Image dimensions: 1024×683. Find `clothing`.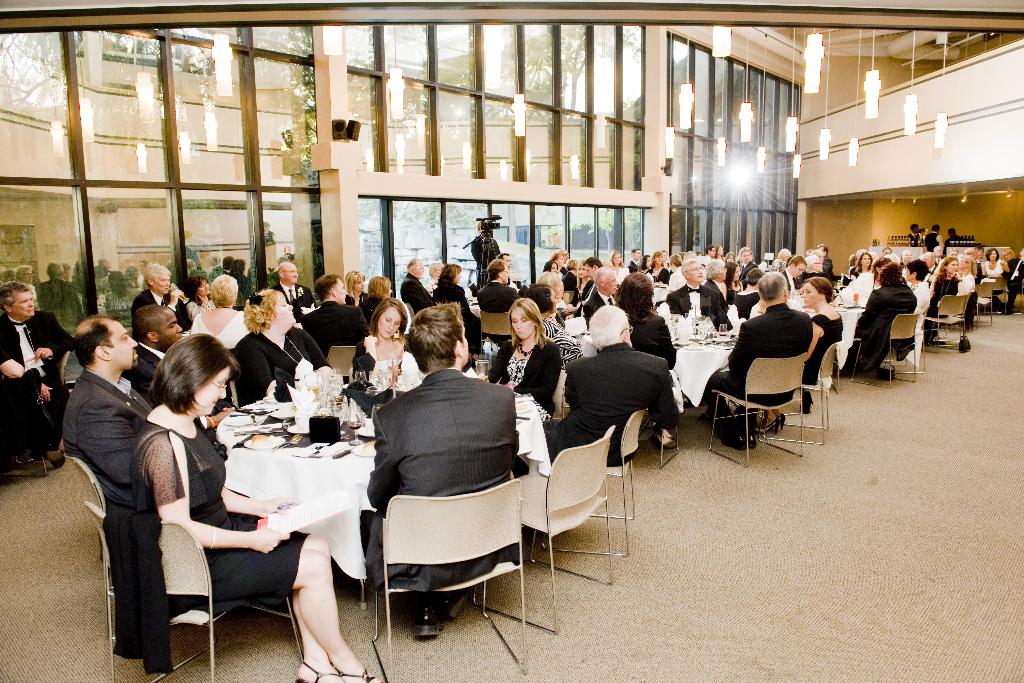
bbox(651, 268, 669, 286).
